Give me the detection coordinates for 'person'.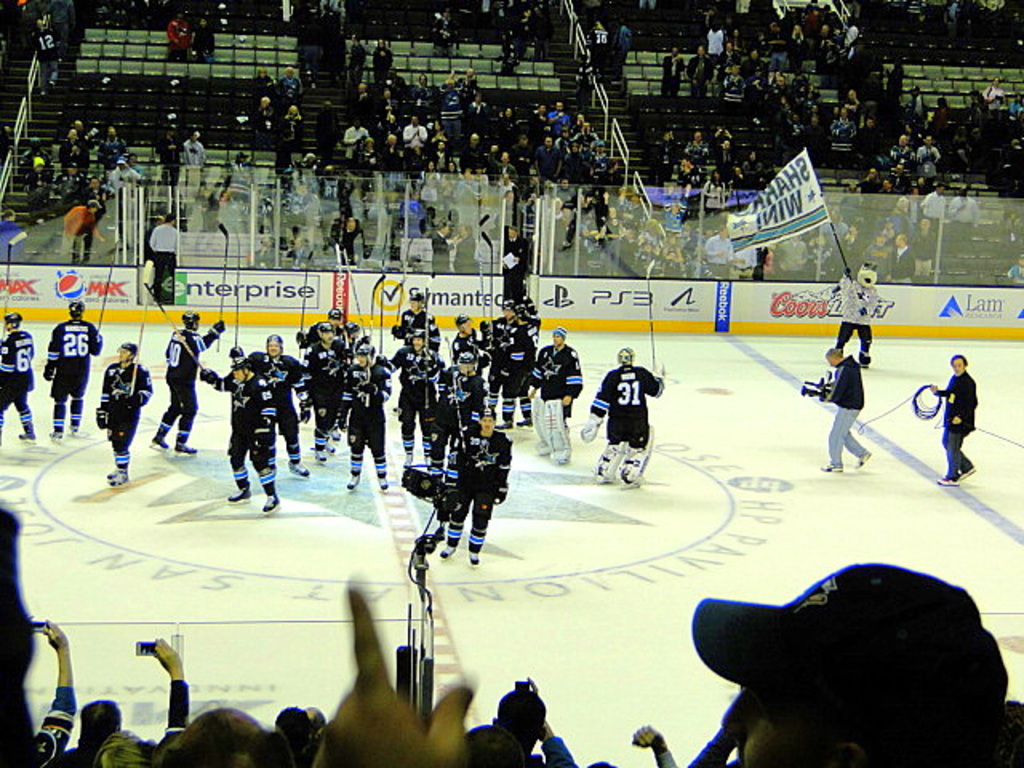
bbox=[0, 315, 42, 435].
